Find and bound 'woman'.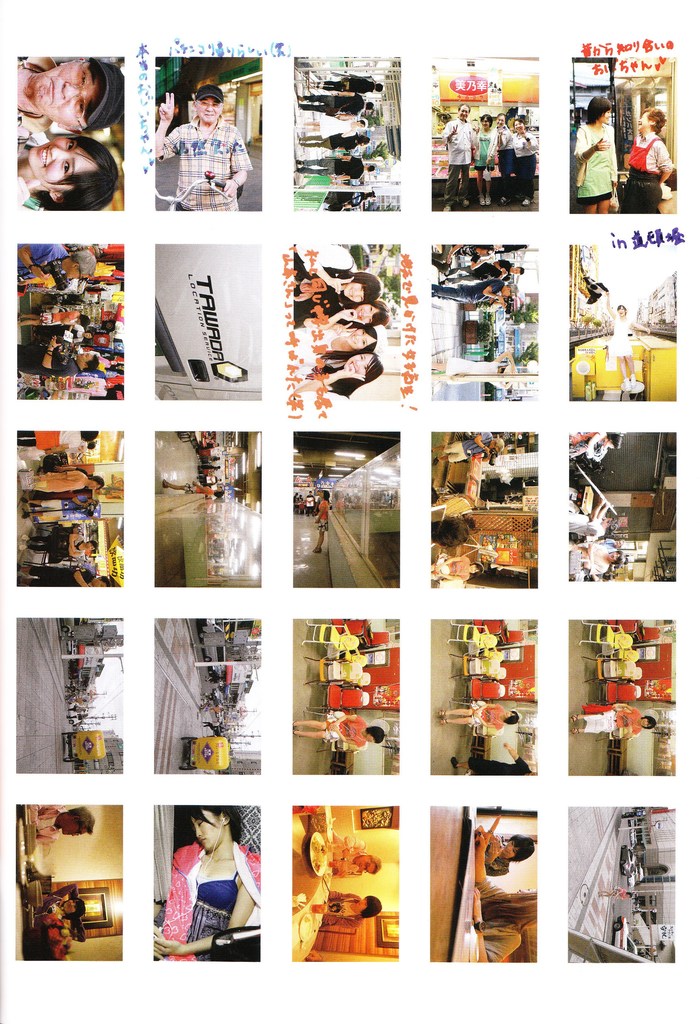
Bound: l=428, t=554, r=484, b=580.
